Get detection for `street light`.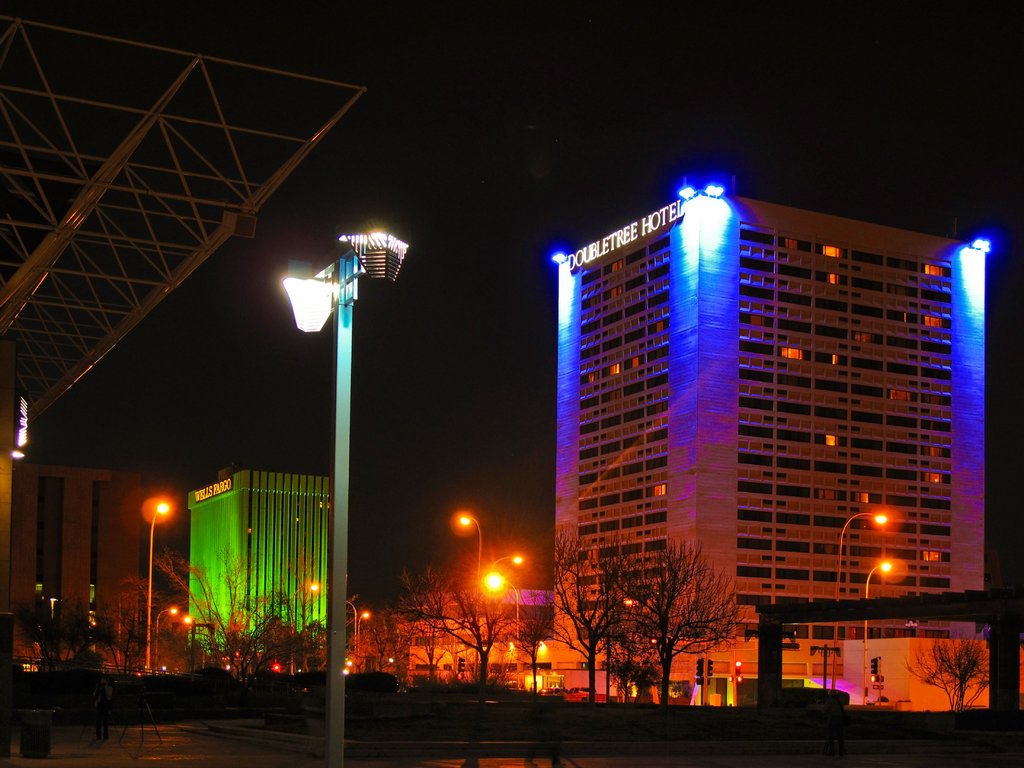
Detection: select_region(154, 600, 181, 669).
